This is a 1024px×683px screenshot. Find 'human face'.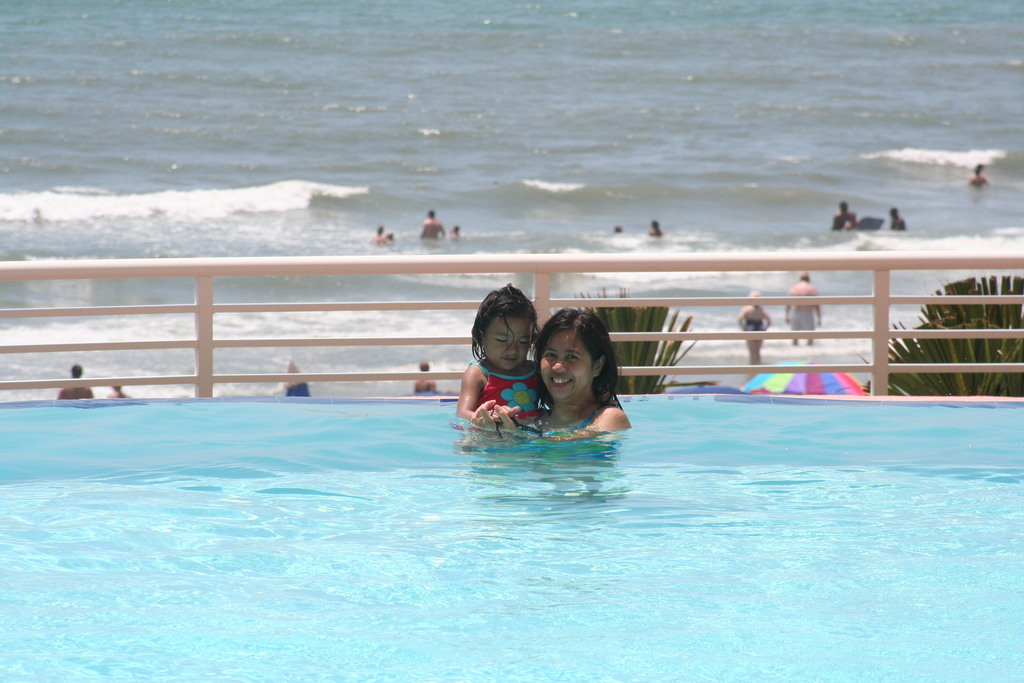
Bounding box: bbox=[481, 316, 531, 373].
